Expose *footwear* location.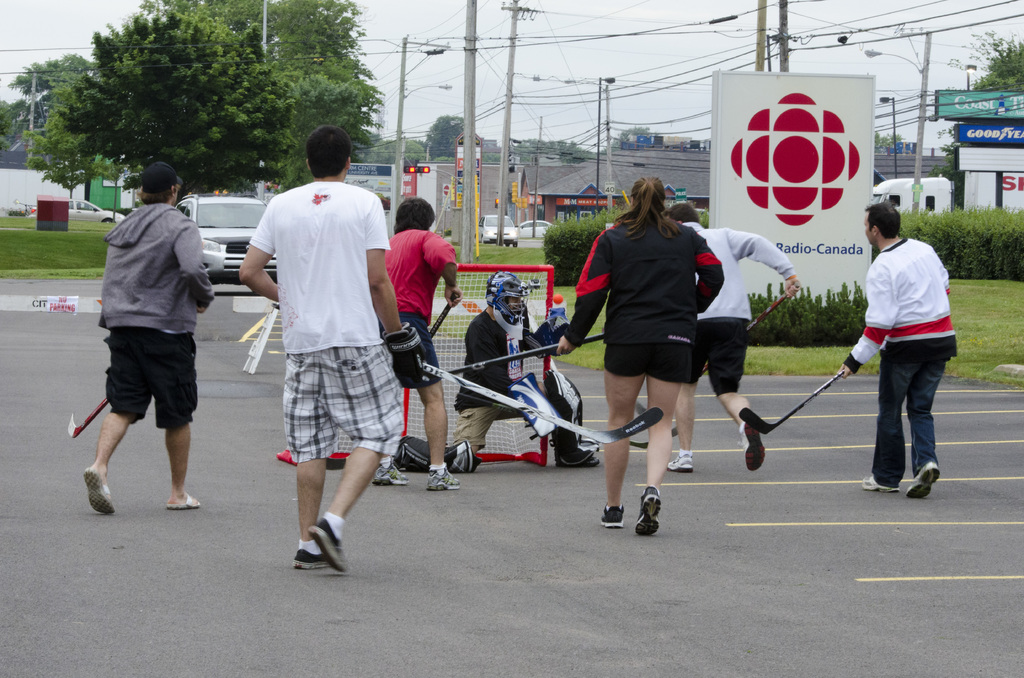
Exposed at bbox(165, 490, 199, 514).
